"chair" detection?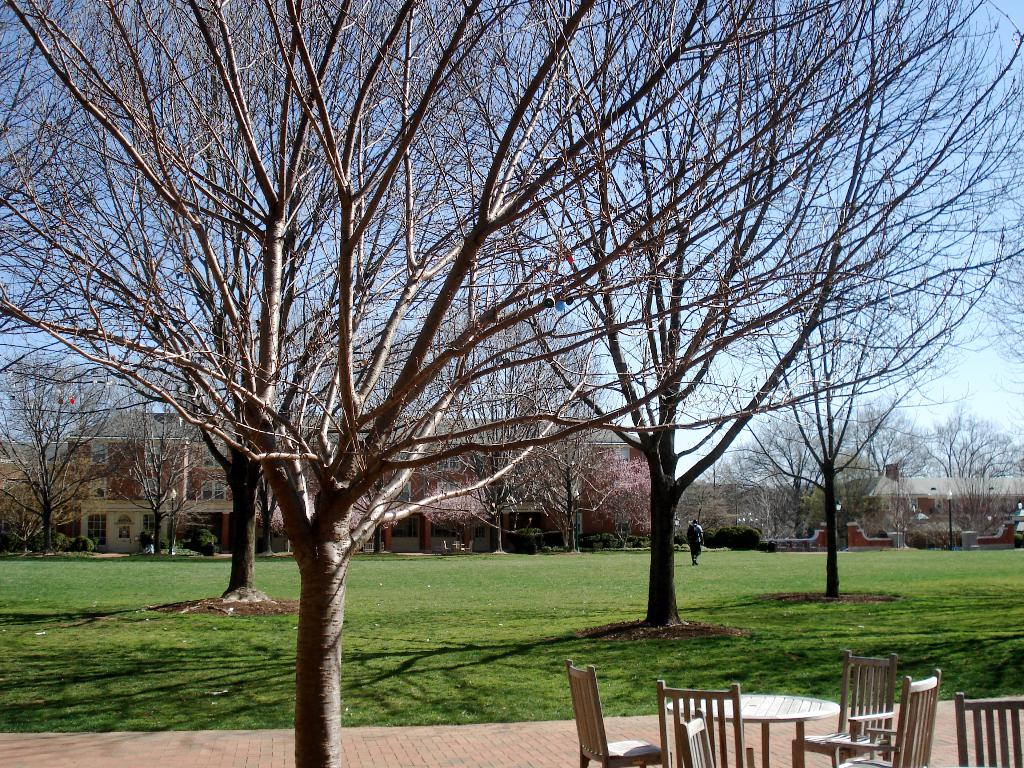
(x1=566, y1=655, x2=664, y2=767)
